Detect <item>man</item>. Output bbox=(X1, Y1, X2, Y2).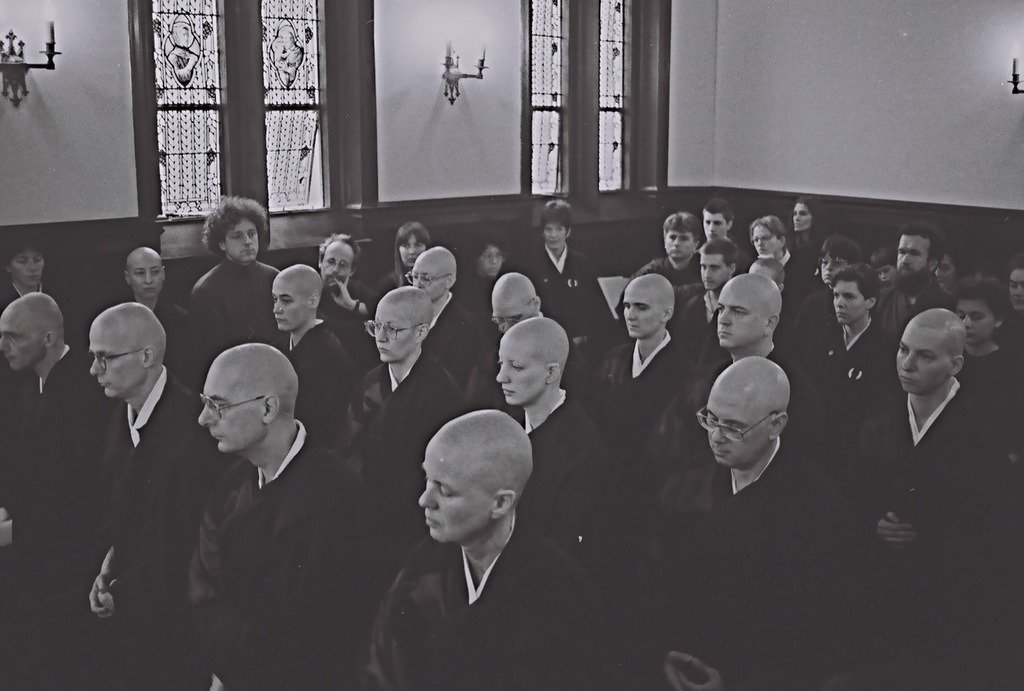
bbox=(683, 241, 741, 346).
